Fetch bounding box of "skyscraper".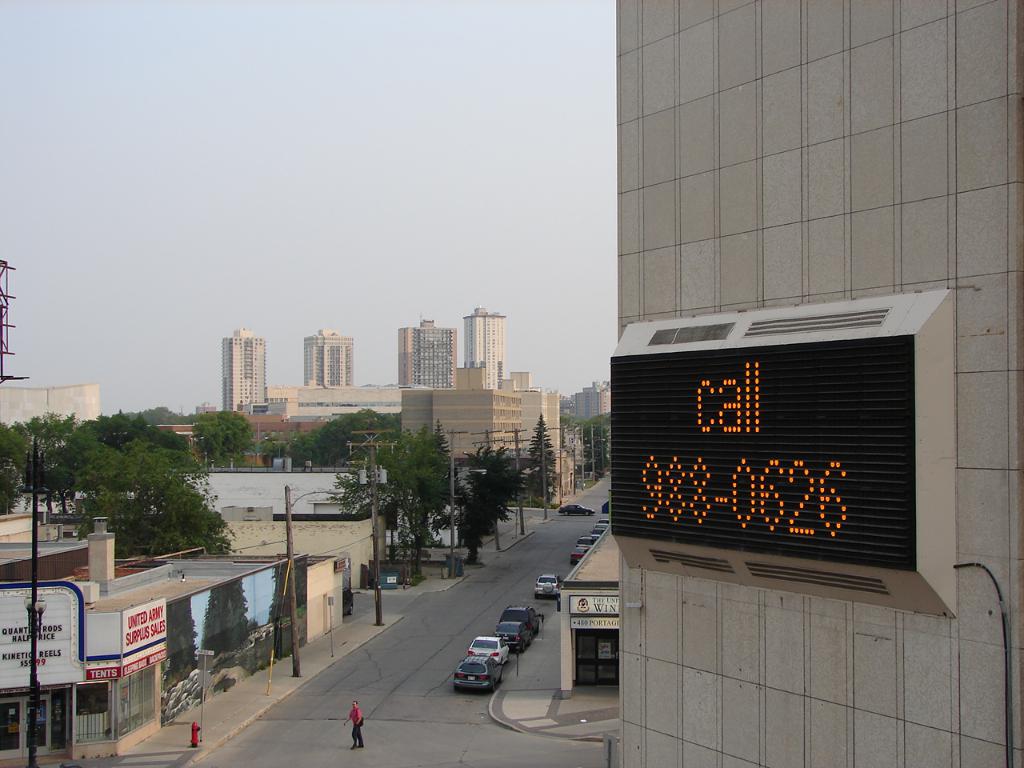
Bbox: [x1=604, y1=0, x2=1023, y2=767].
